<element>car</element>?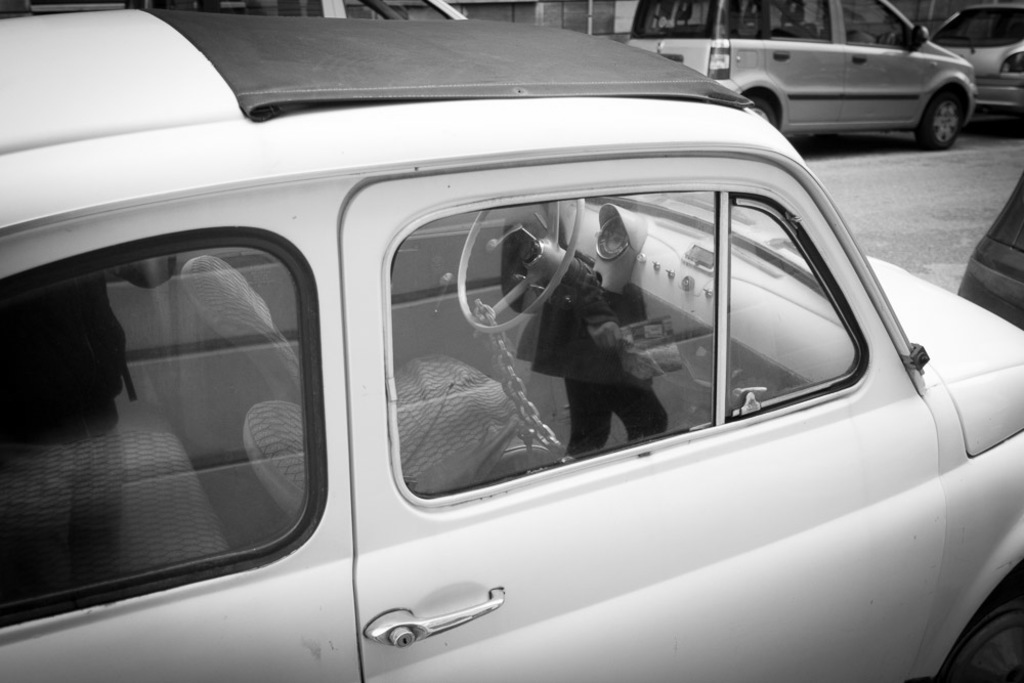
rect(624, 0, 972, 150)
